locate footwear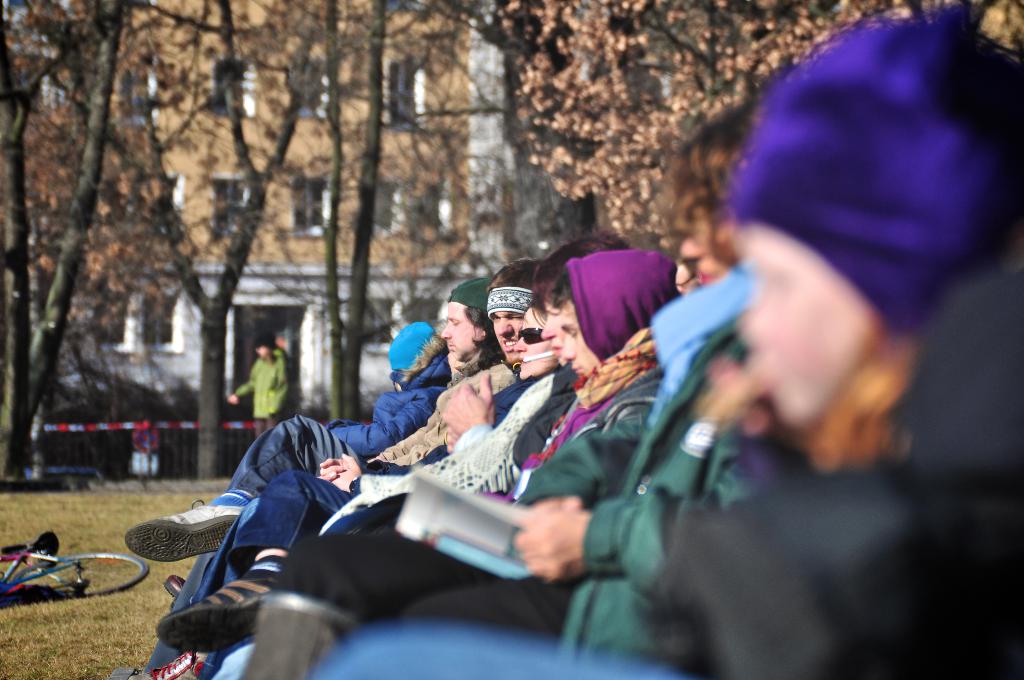
crop(127, 653, 211, 679)
